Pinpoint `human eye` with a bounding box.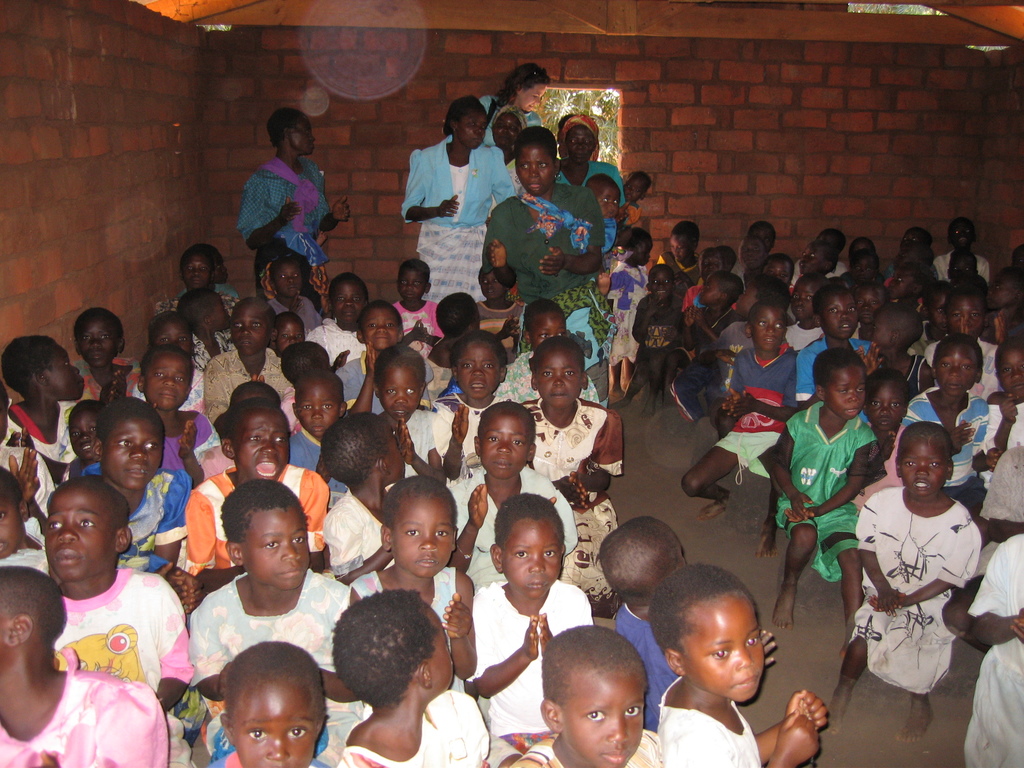
detection(231, 320, 242, 330).
